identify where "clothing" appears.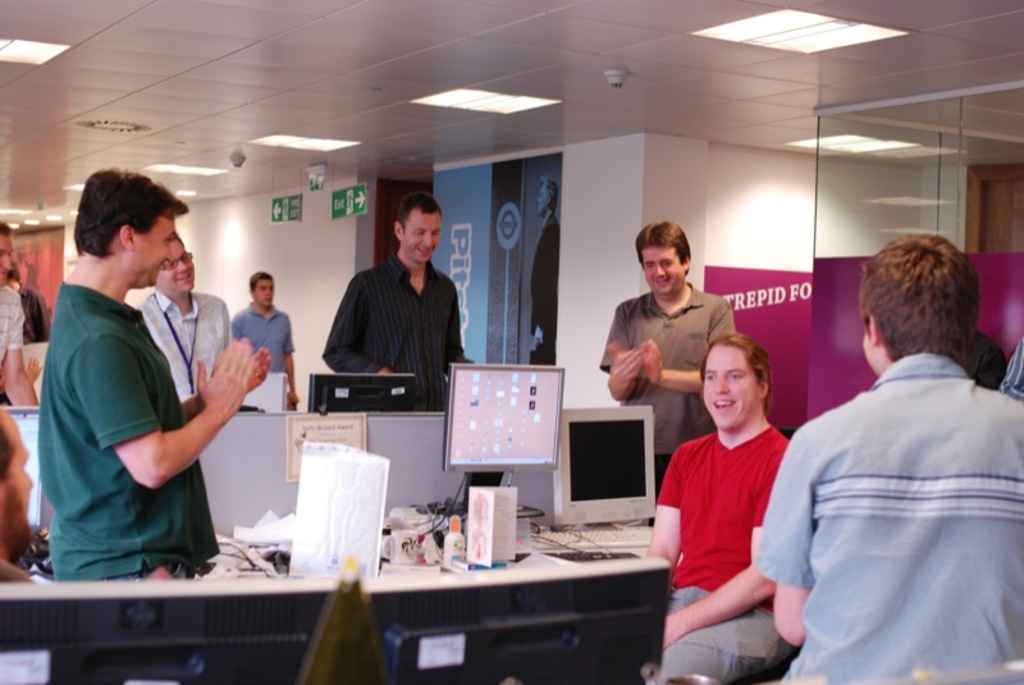
Appears at <bbox>657, 420, 797, 682</bbox>.
